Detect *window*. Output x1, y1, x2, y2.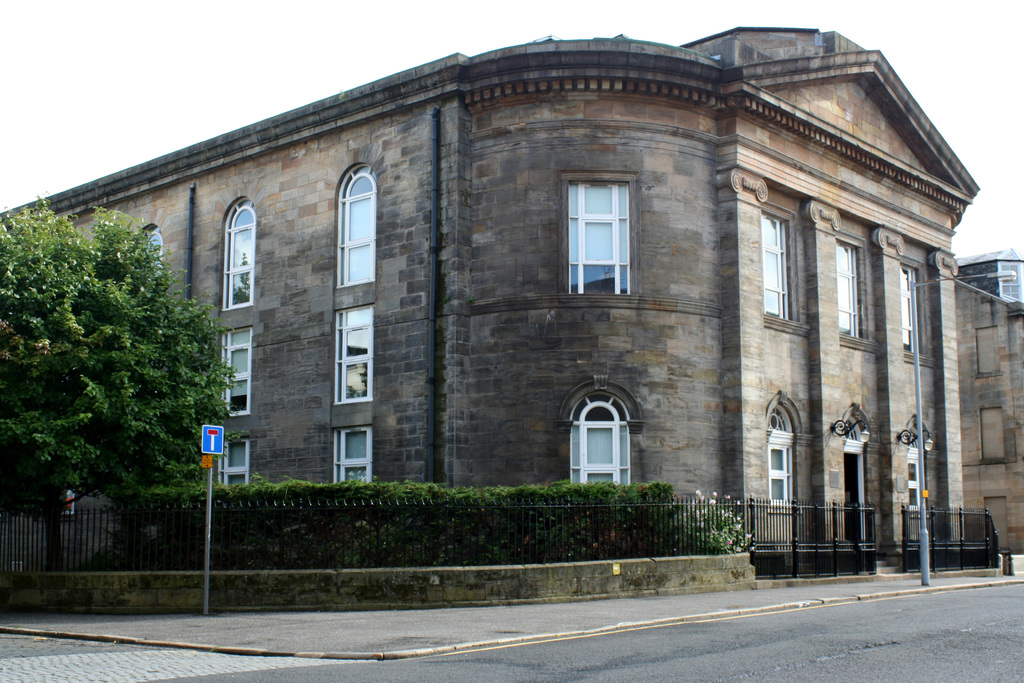
771, 398, 806, 503.
